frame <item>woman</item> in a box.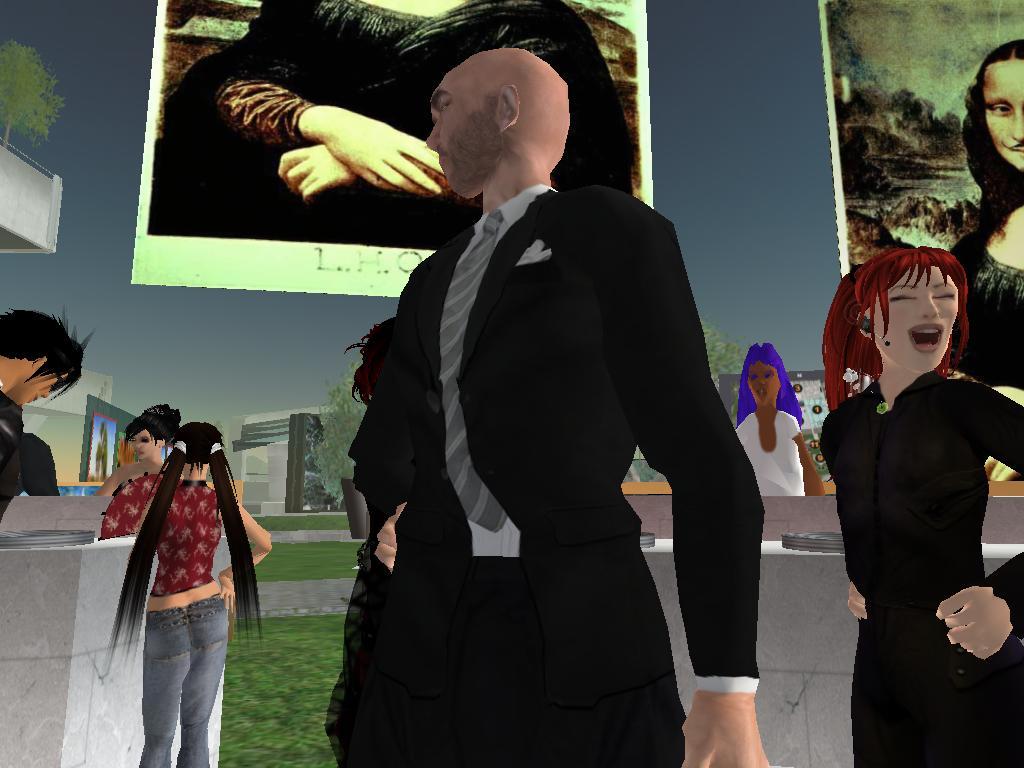
left=101, top=420, right=276, bottom=767.
